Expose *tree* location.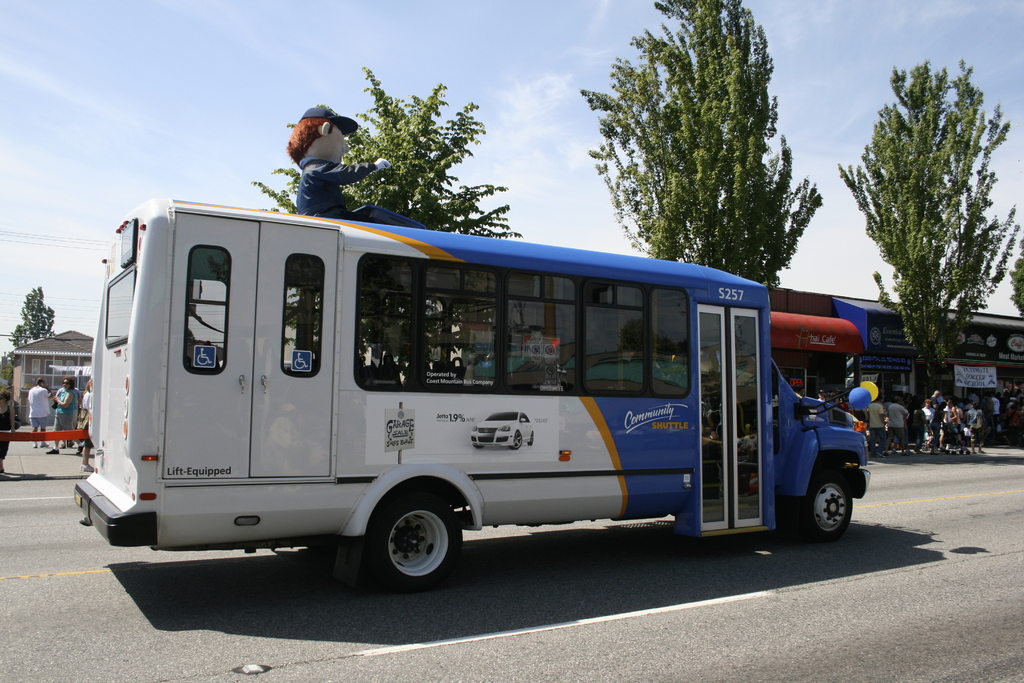
Exposed at crop(847, 53, 1007, 423).
